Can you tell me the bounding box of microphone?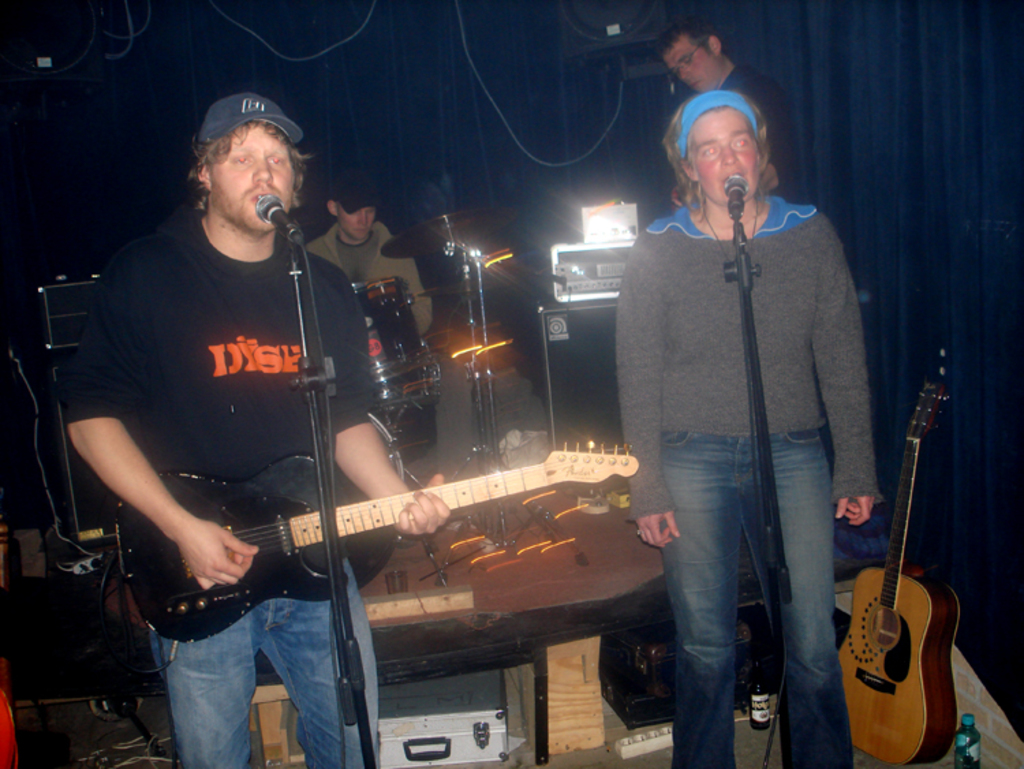
<box>722,173,748,225</box>.
